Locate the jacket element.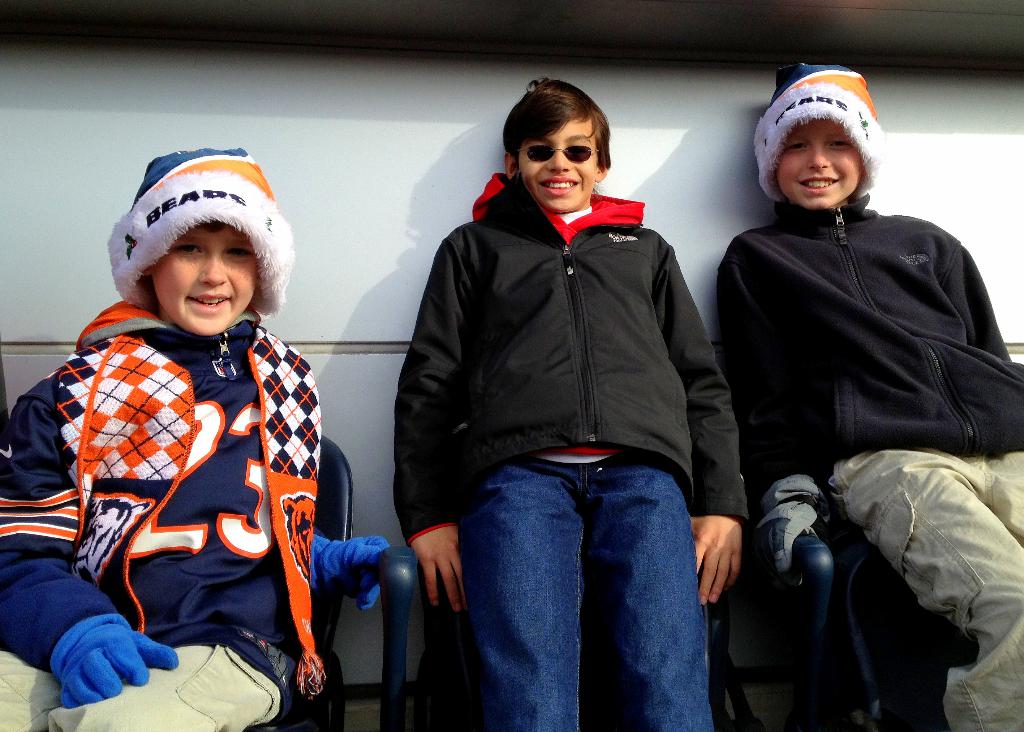
Element bbox: <bbox>0, 296, 340, 674</bbox>.
